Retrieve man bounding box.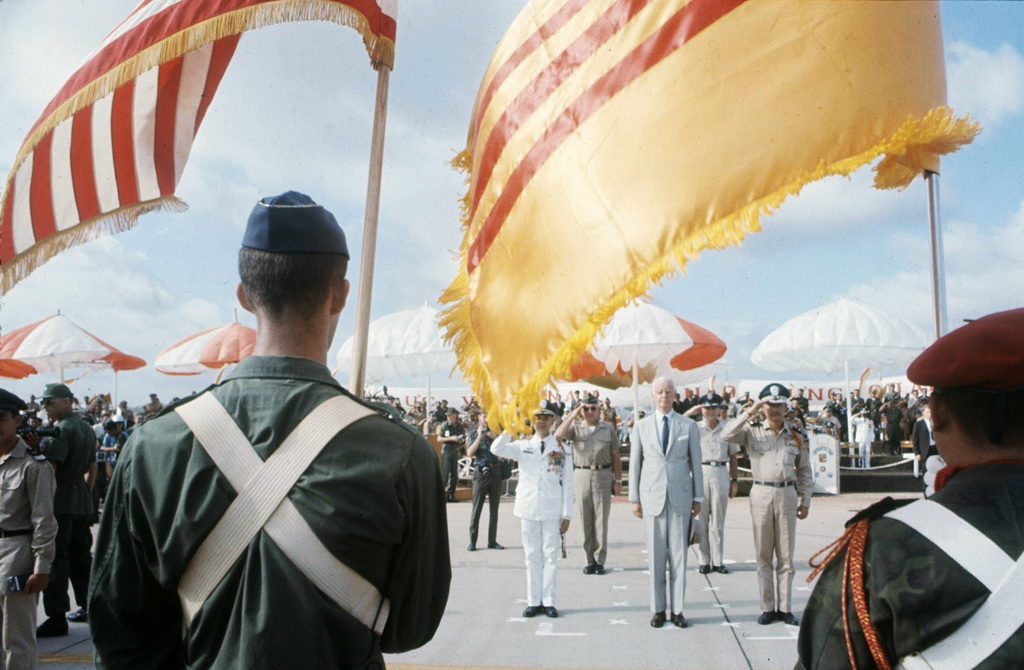
Bounding box: {"x1": 625, "y1": 374, "x2": 703, "y2": 629}.
